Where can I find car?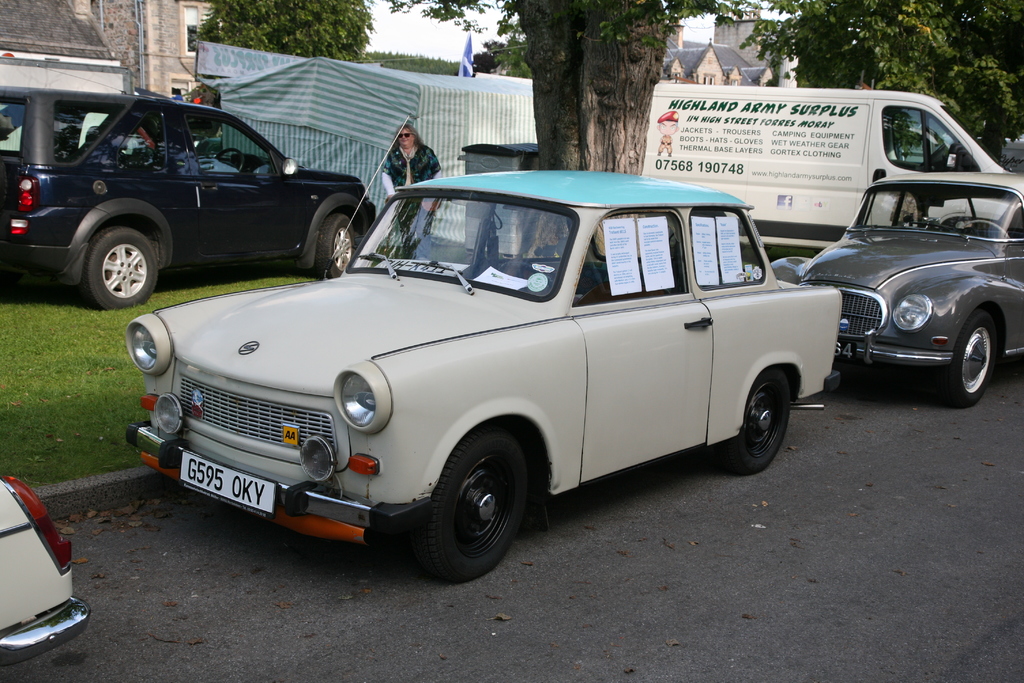
You can find it at BBox(772, 168, 1023, 407).
